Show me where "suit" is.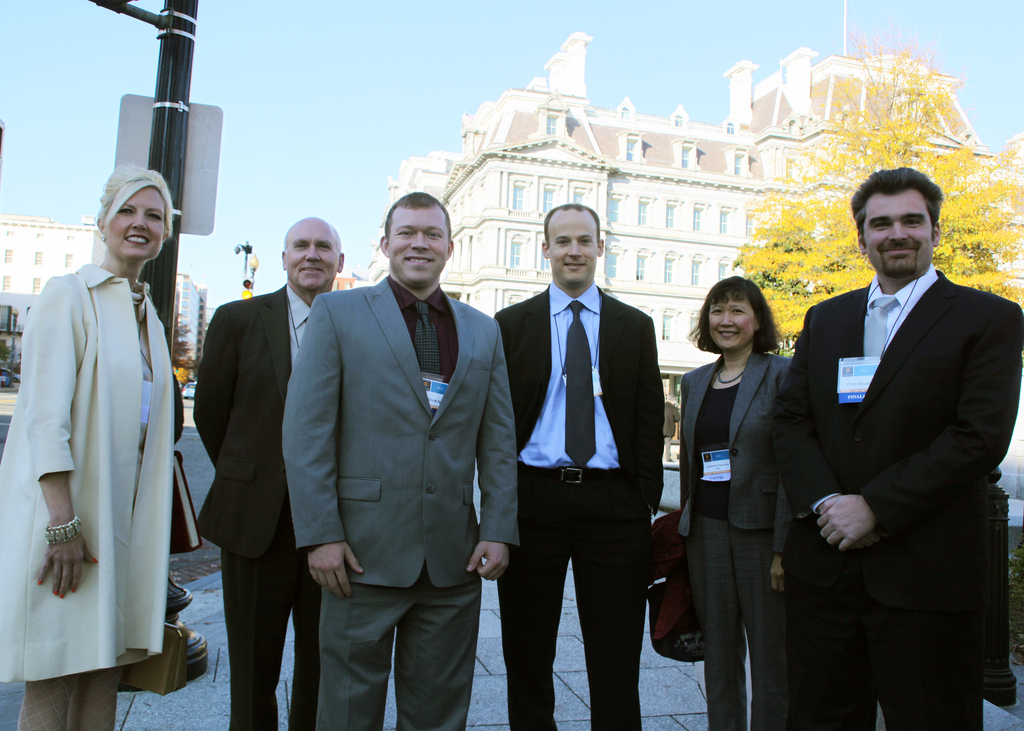
"suit" is at l=491, t=283, r=666, b=727.
